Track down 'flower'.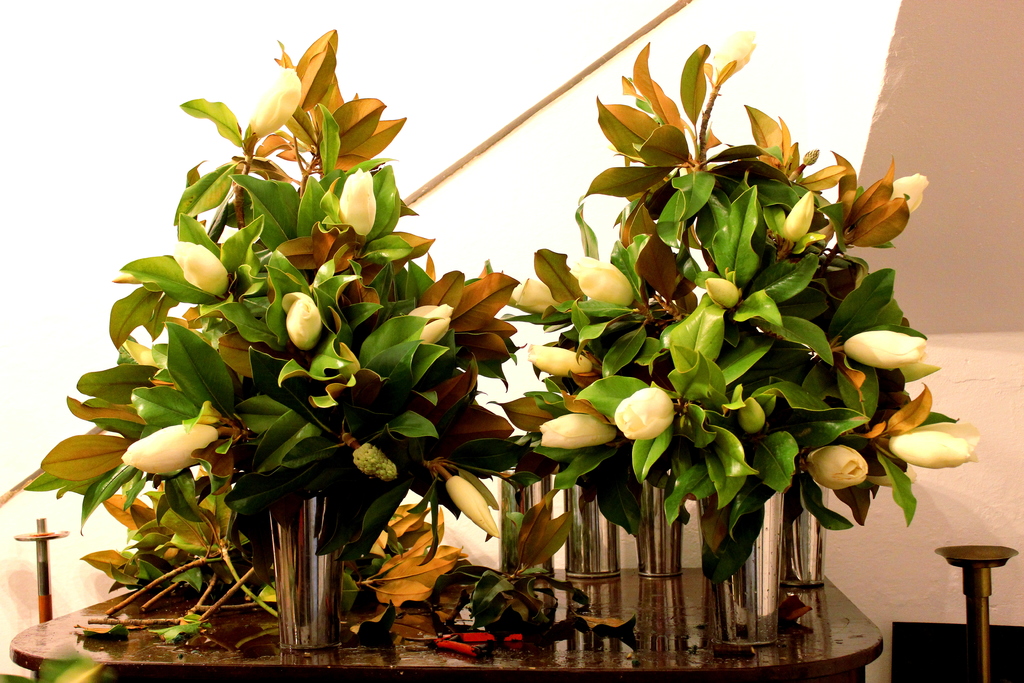
Tracked to {"left": 168, "top": 239, "right": 231, "bottom": 297}.
